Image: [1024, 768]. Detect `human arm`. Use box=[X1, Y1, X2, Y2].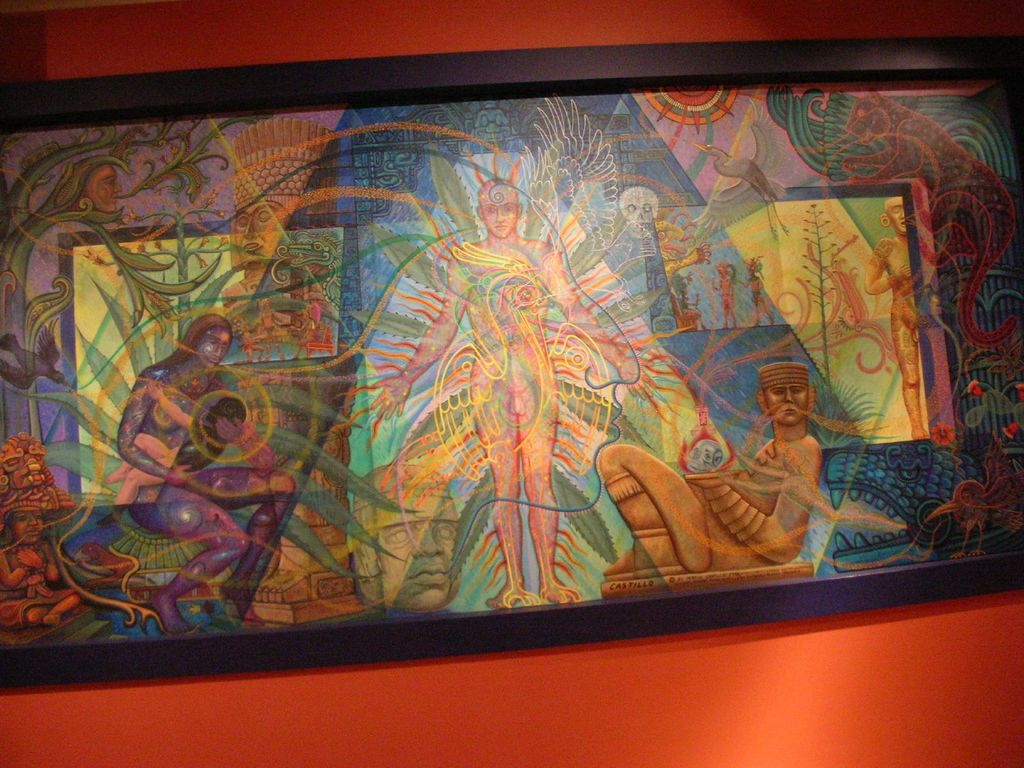
box=[211, 412, 273, 475].
